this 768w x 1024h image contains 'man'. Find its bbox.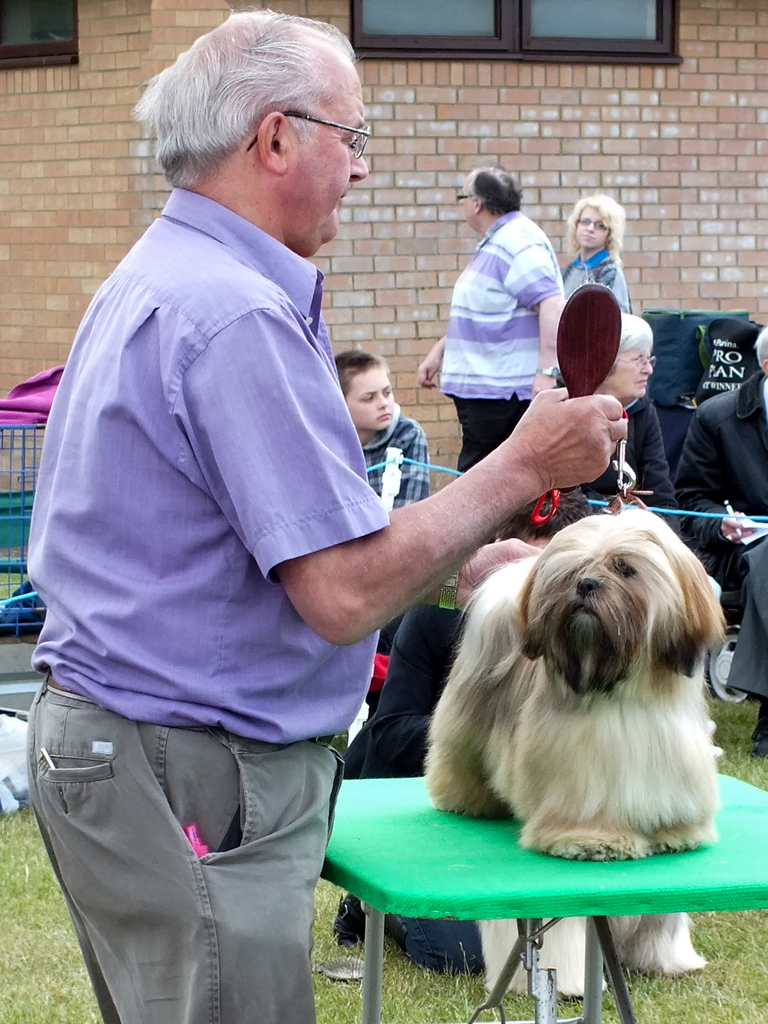
x1=20, y1=44, x2=507, y2=1000.
